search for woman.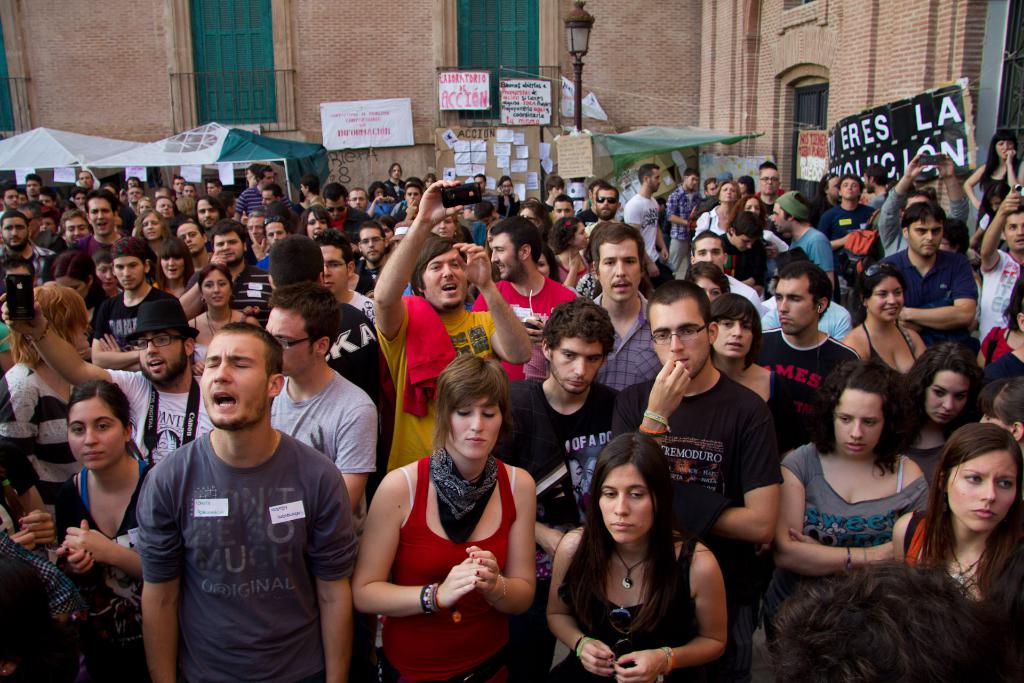
Found at (698, 185, 740, 235).
